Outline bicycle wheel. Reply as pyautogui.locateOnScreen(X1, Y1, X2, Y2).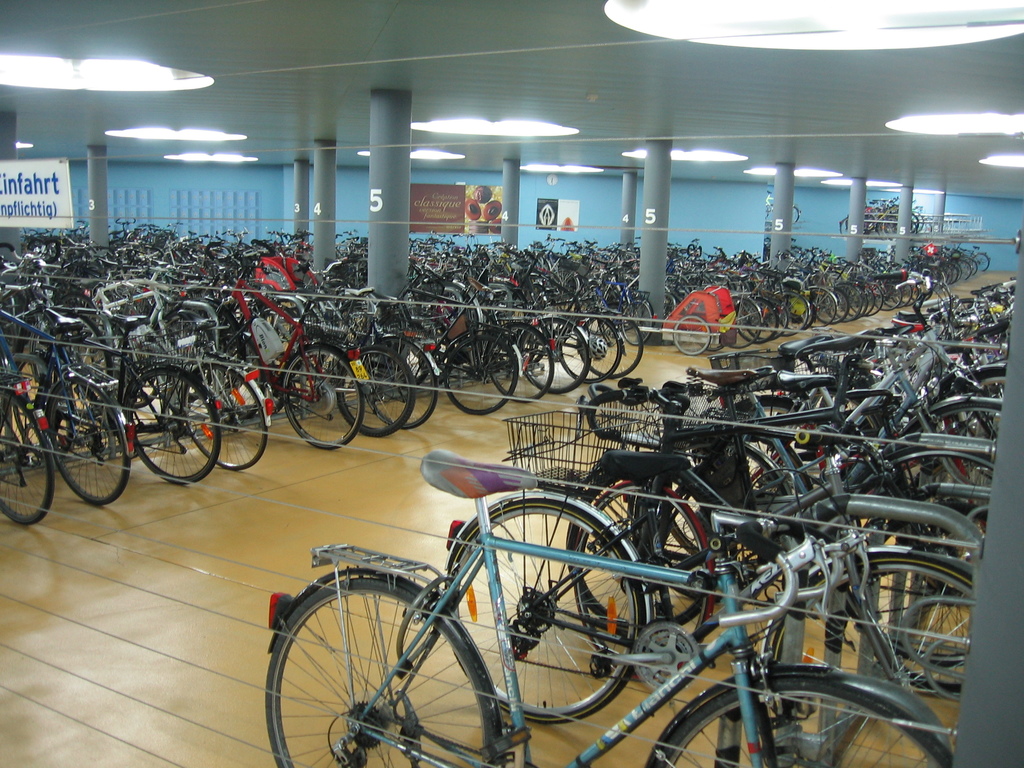
pyautogui.locateOnScreen(649, 673, 954, 767).
